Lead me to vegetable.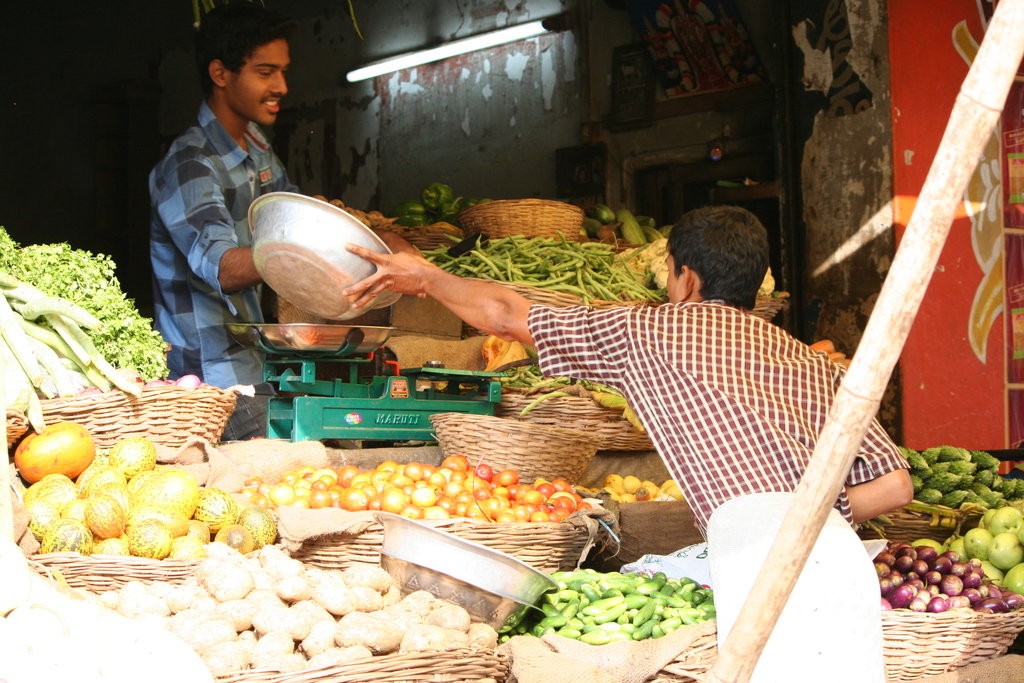
Lead to rect(241, 508, 269, 547).
